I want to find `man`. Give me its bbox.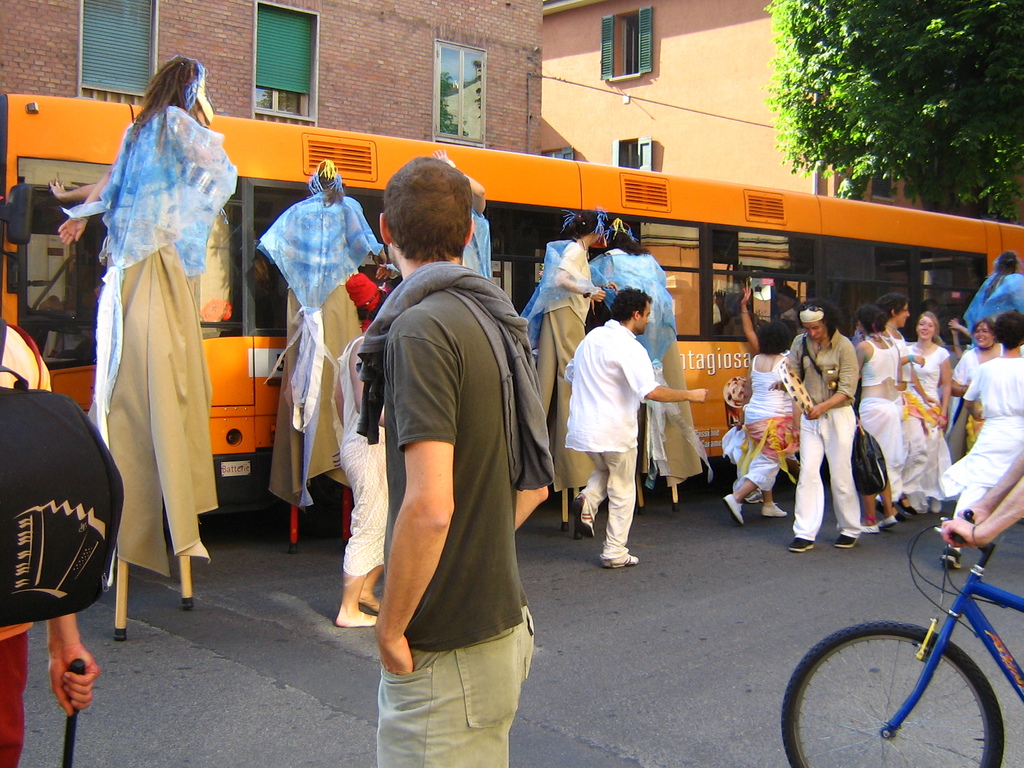
{"x1": 562, "y1": 285, "x2": 706, "y2": 569}.
